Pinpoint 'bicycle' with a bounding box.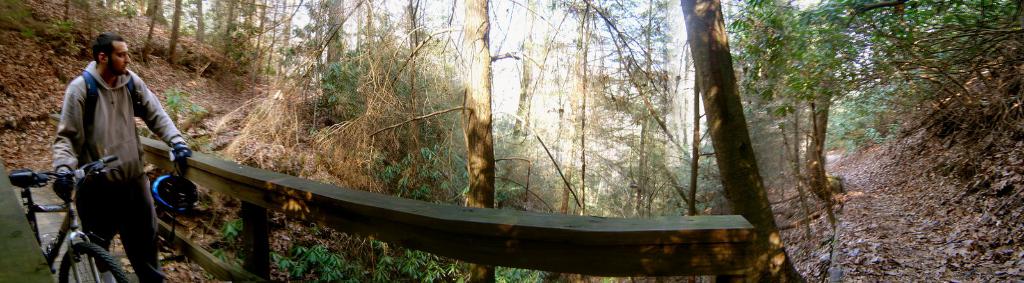
[24,136,107,281].
